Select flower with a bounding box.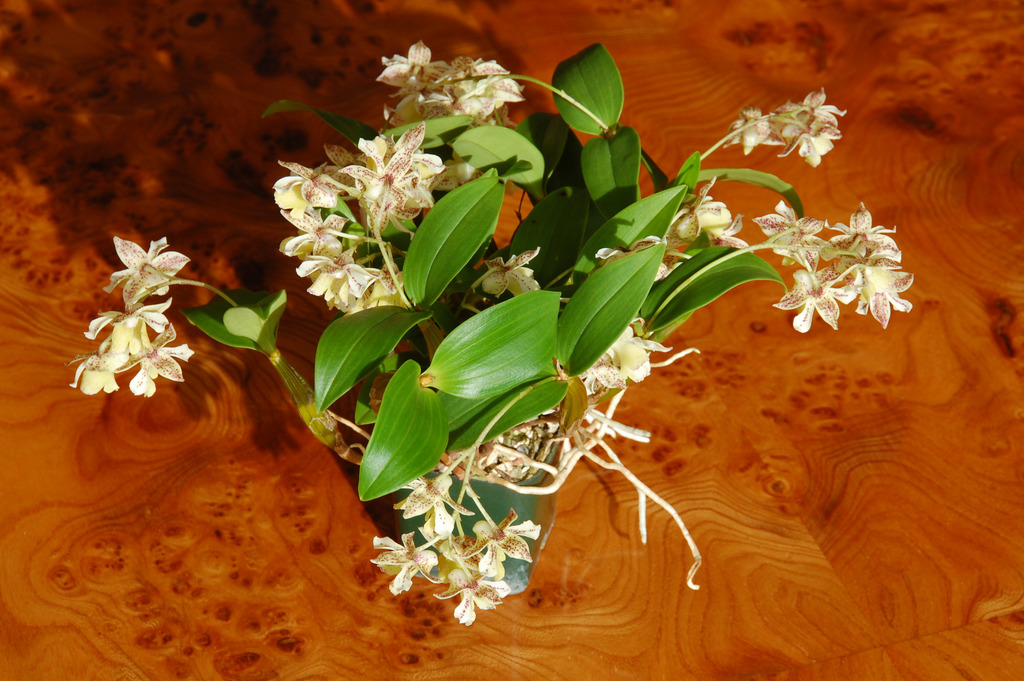
bbox=(584, 323, 671, 383).
